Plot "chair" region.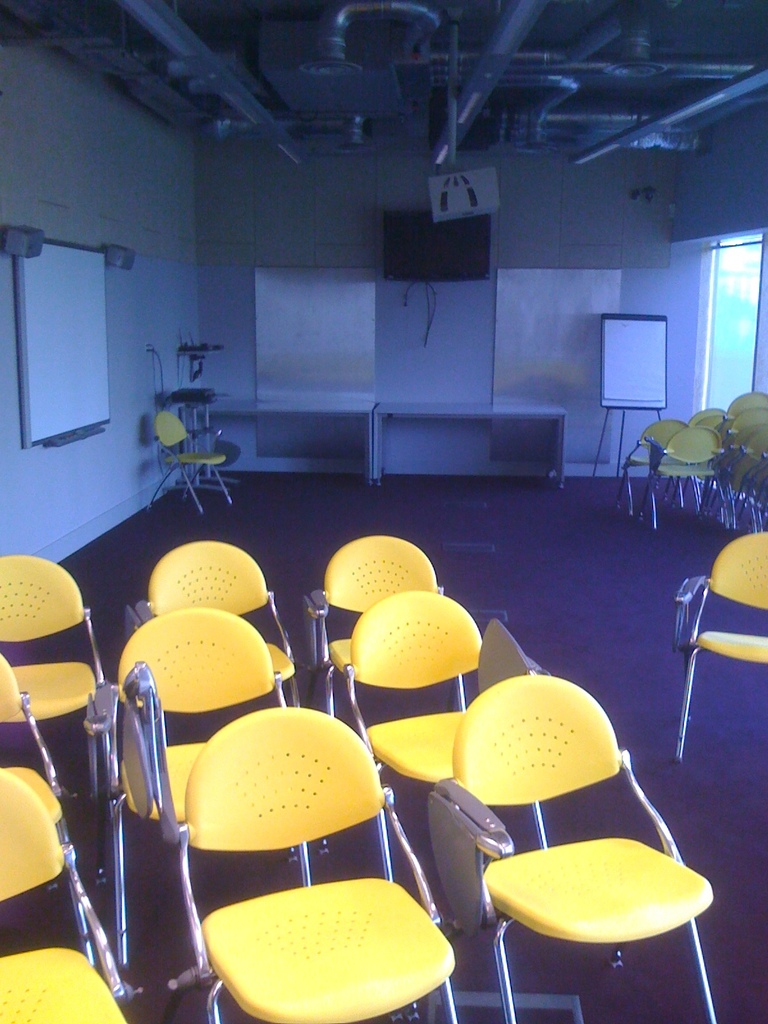
Plotted at (0, 547, 117, 790).
